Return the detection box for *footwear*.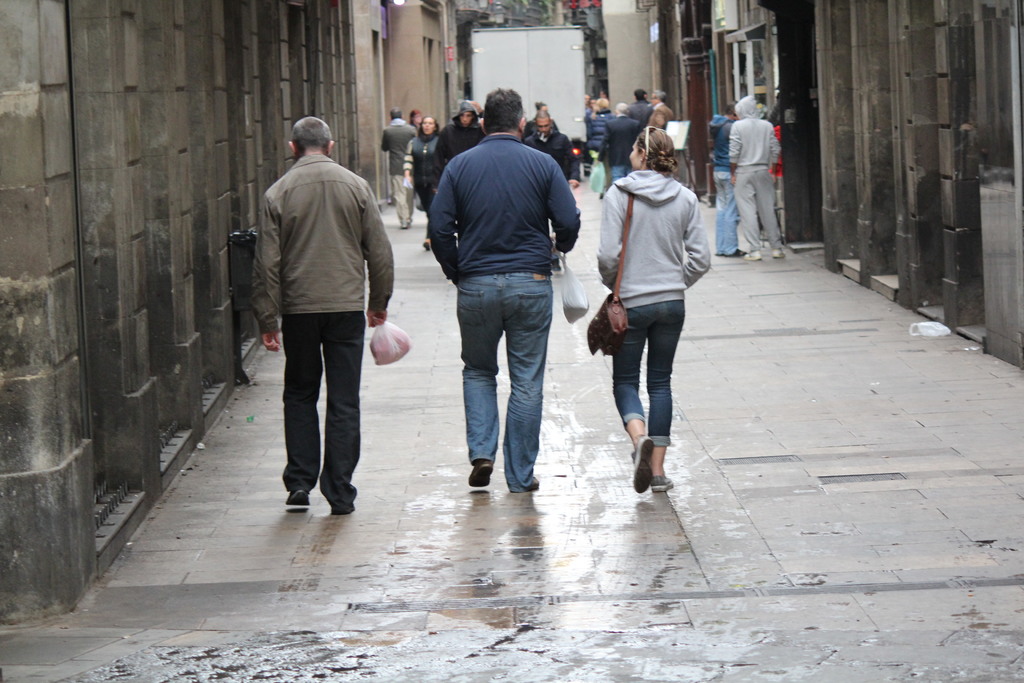
rect(772, 243, 786, 256).
